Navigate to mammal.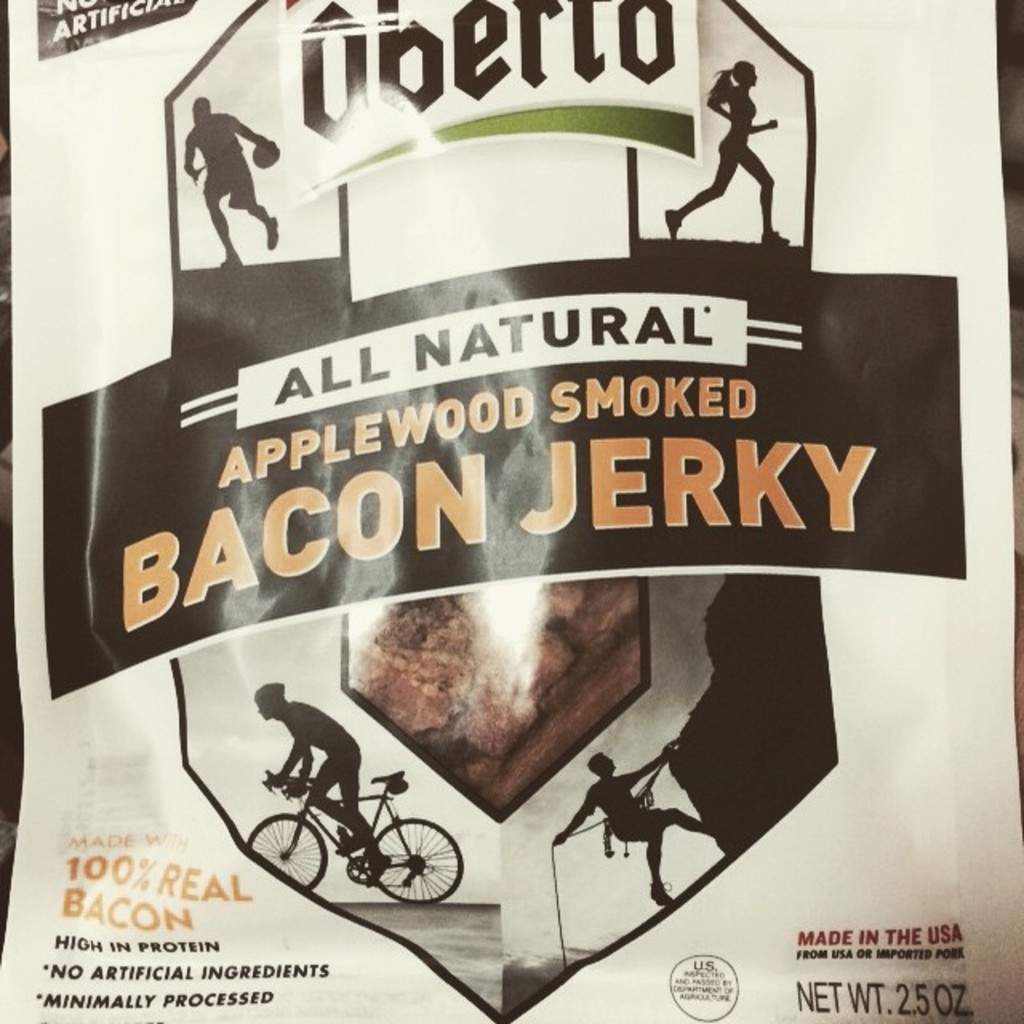
Navigation target: (x1=251, y1=675, x2=387, y2=880).
